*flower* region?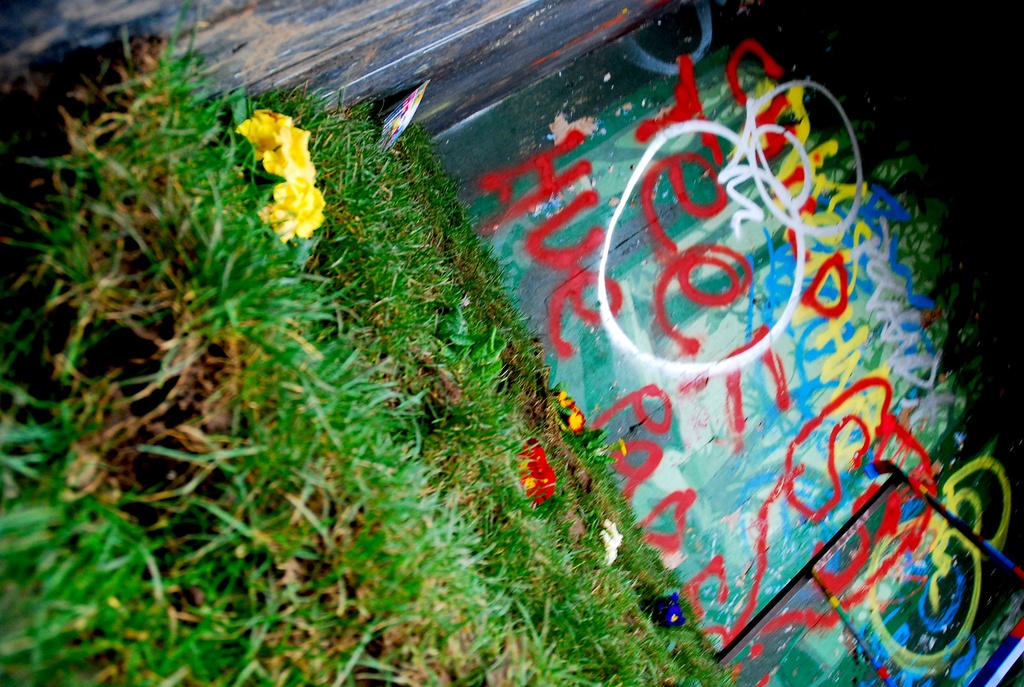
BBox(513, 439, 559, 500)
